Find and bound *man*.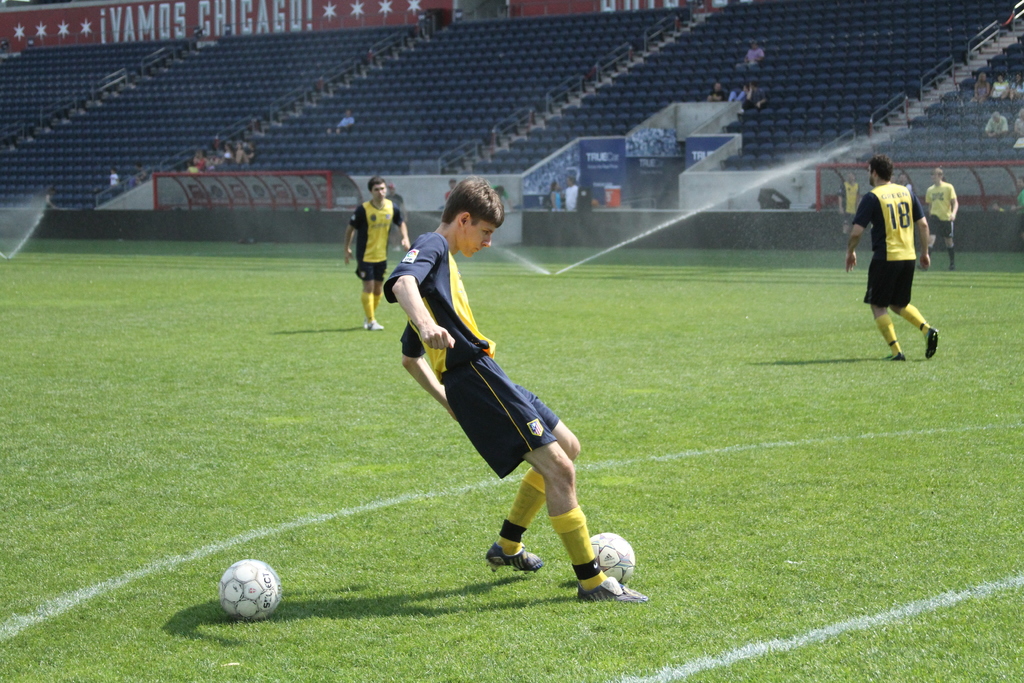
Bound: bbox=(326, 110, 355, 135).
